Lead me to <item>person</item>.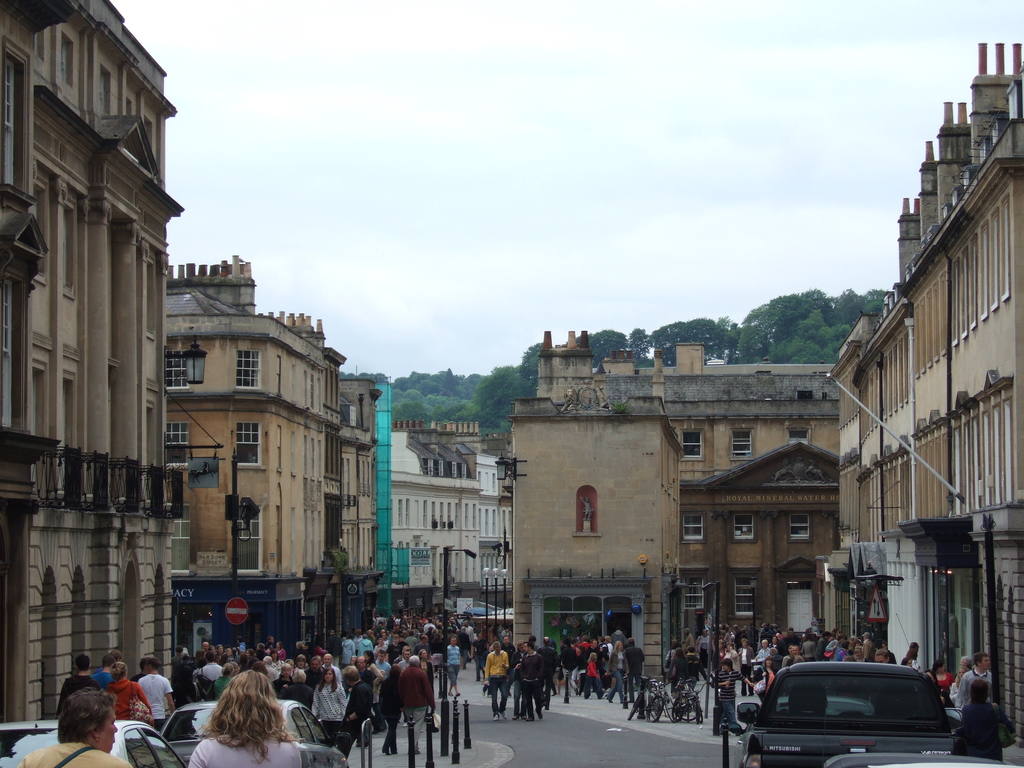
Lead to bbox=(124, 643, 173, 737).
